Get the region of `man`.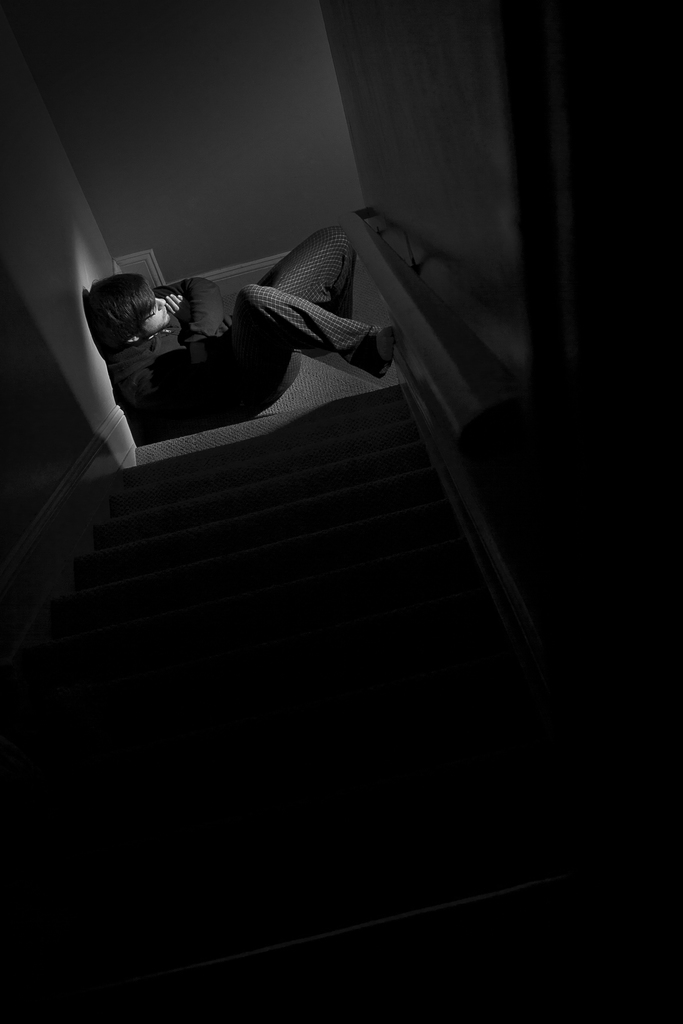
{"x1": 86, "y1": 220, "x2": 402, "y2": 442}.
